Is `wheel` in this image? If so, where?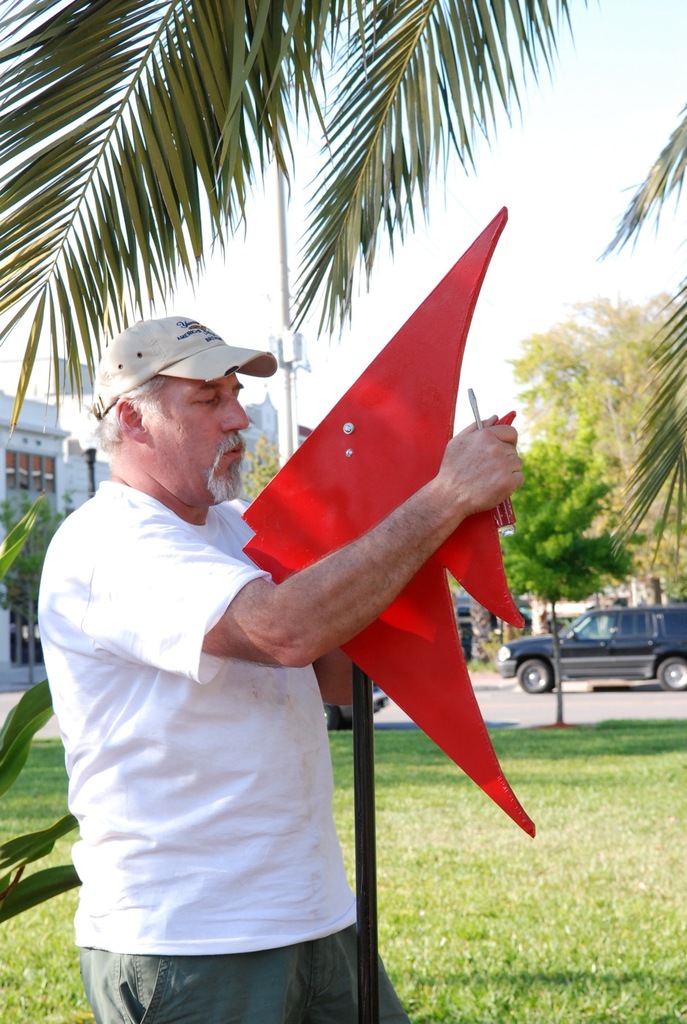
Yes, at (514, 655, 558, 690).
